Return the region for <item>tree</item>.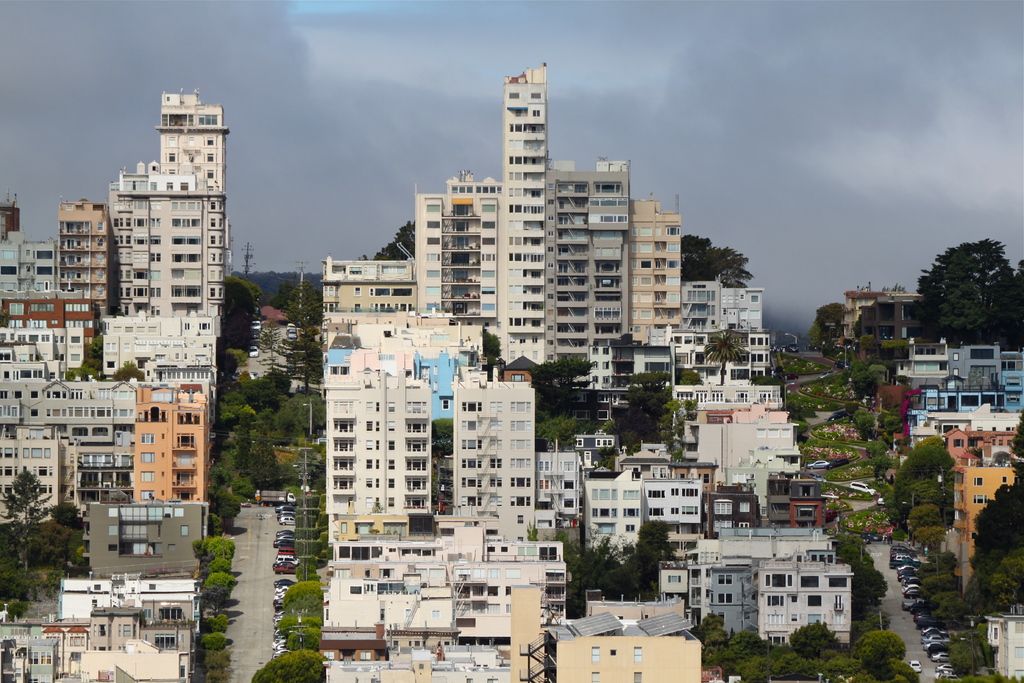
918 256 1012 350.
